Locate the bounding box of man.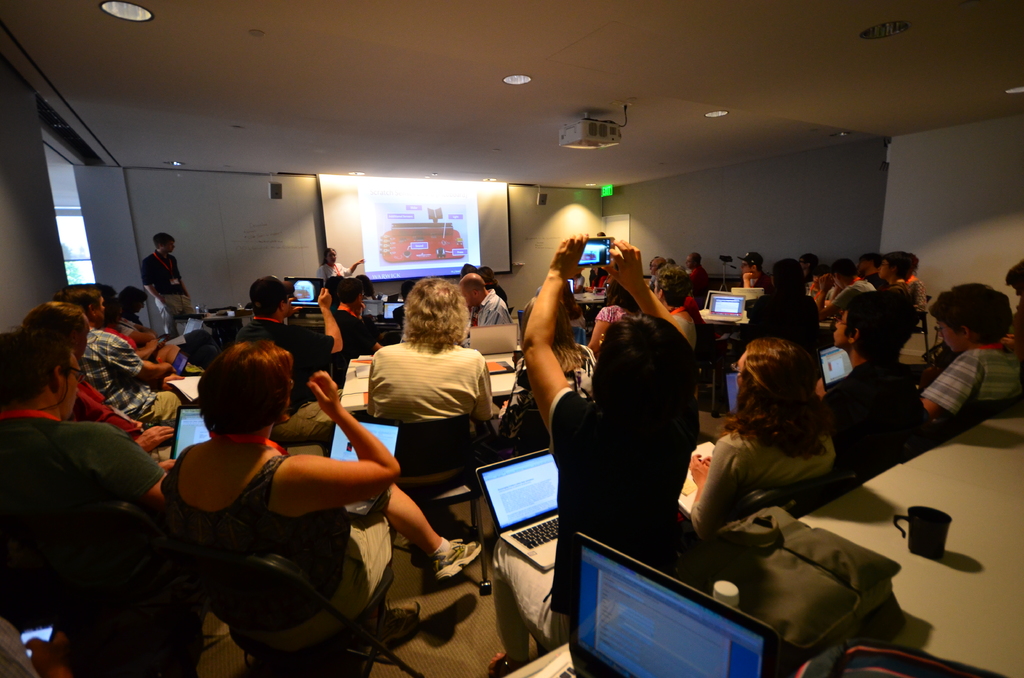
Bounding box: bbox=[645, 263, 699, 346].
